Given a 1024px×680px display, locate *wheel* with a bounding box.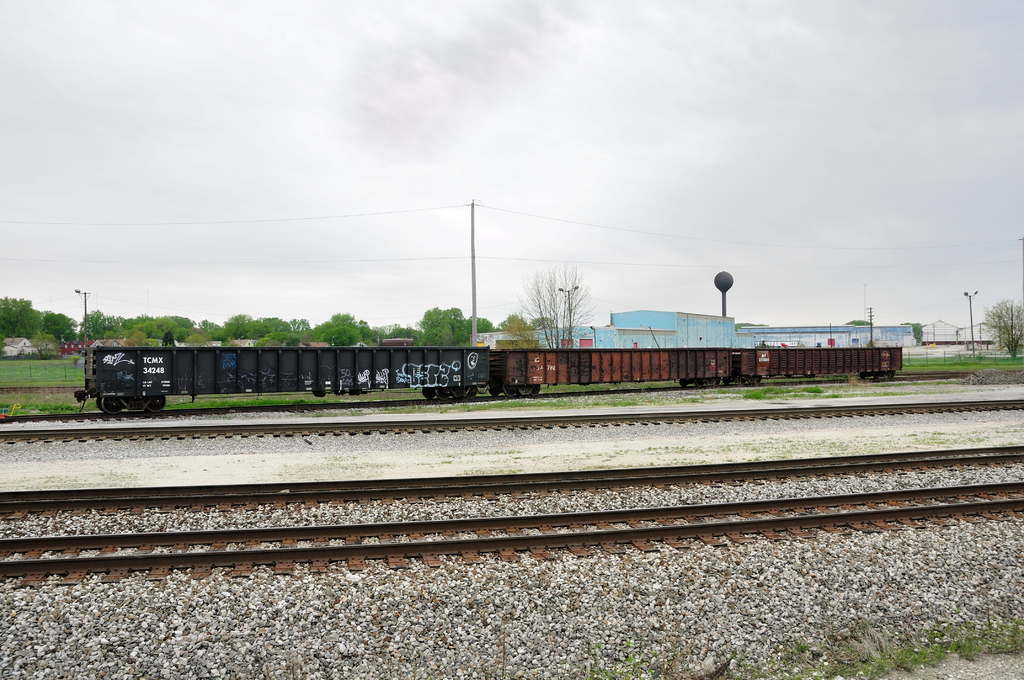
Located: 715/376/723/385.
